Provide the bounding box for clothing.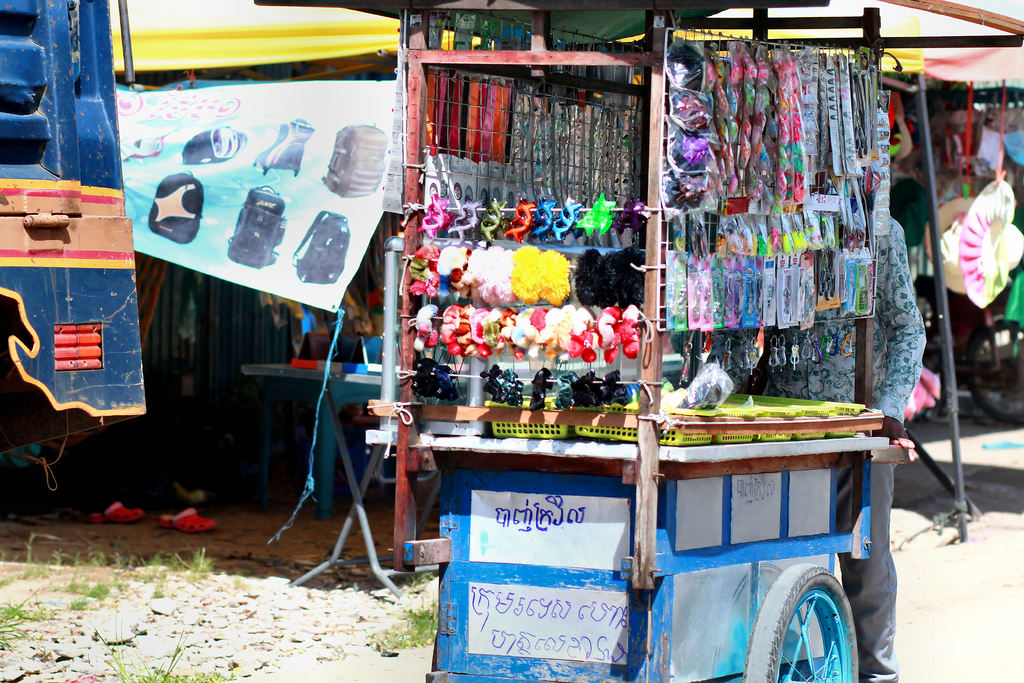
bbox=[762, 202, 929, 682].
